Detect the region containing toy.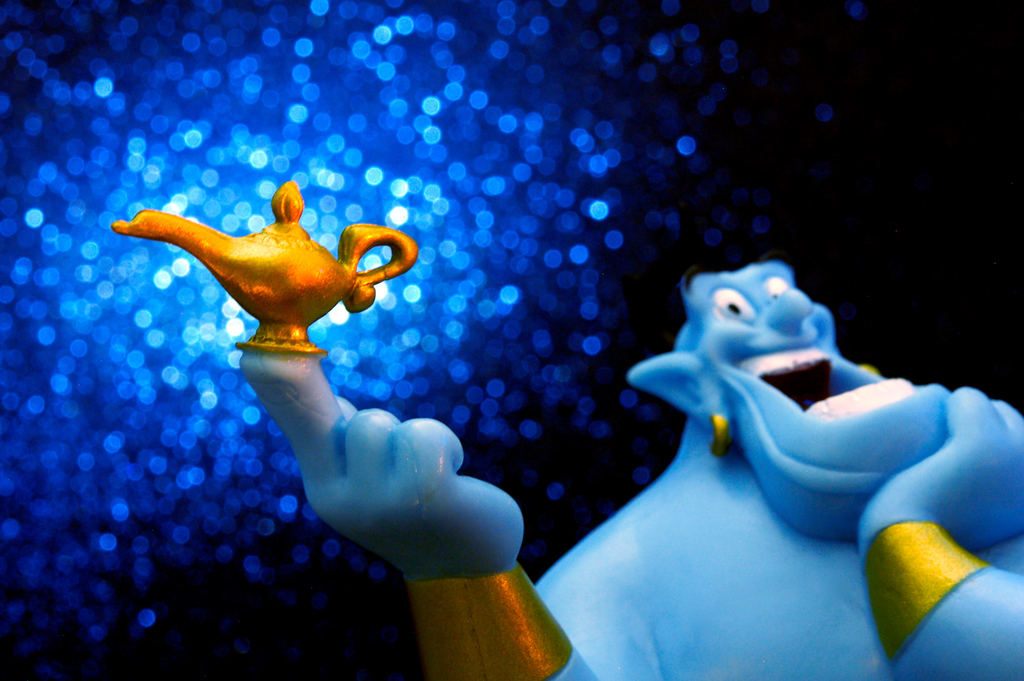
box(238, 260, 1023, 680).
